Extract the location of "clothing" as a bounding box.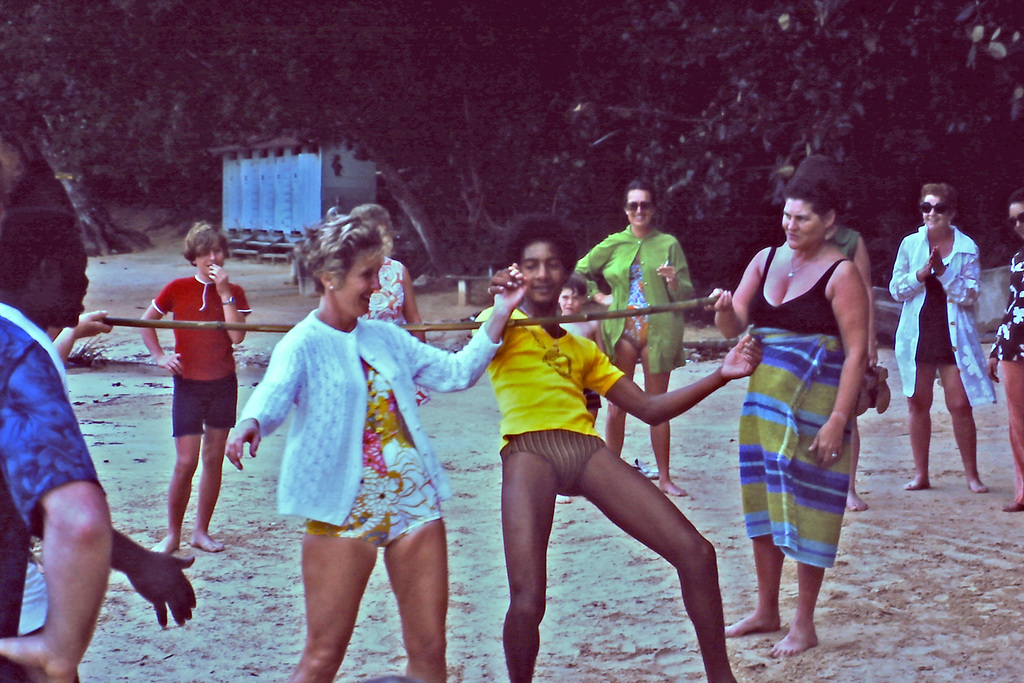
bbox=(826, 221, 863, 264).
